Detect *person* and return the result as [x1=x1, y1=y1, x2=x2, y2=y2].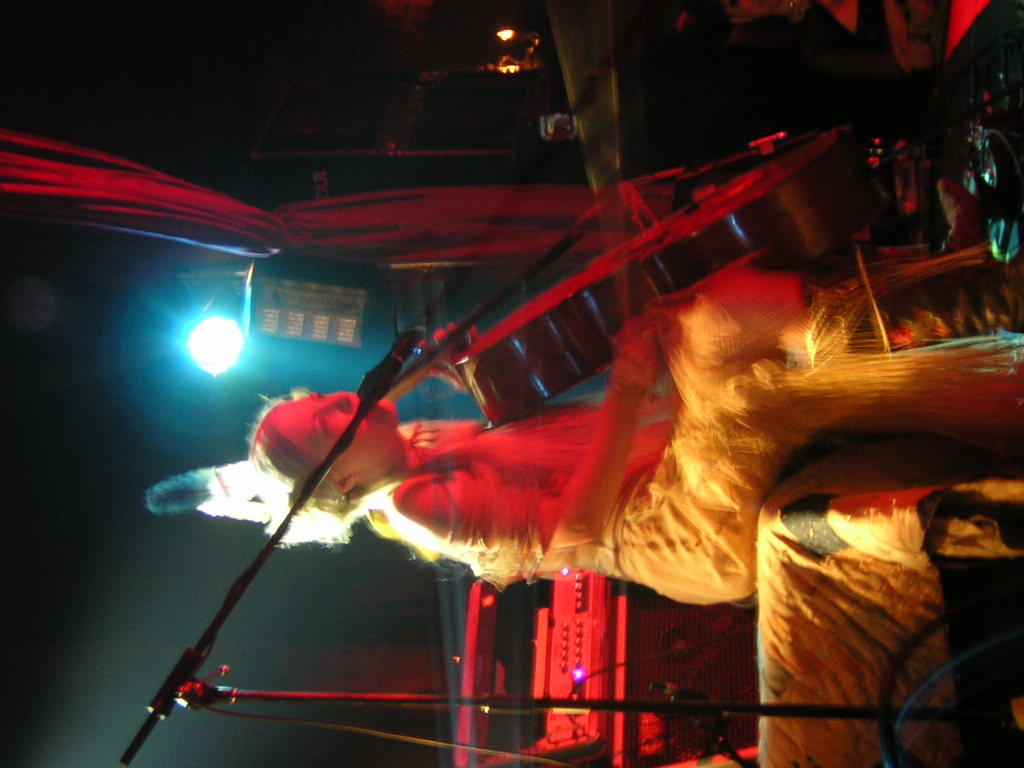
[x1=262, y1=258, x2=807, y2=673].
